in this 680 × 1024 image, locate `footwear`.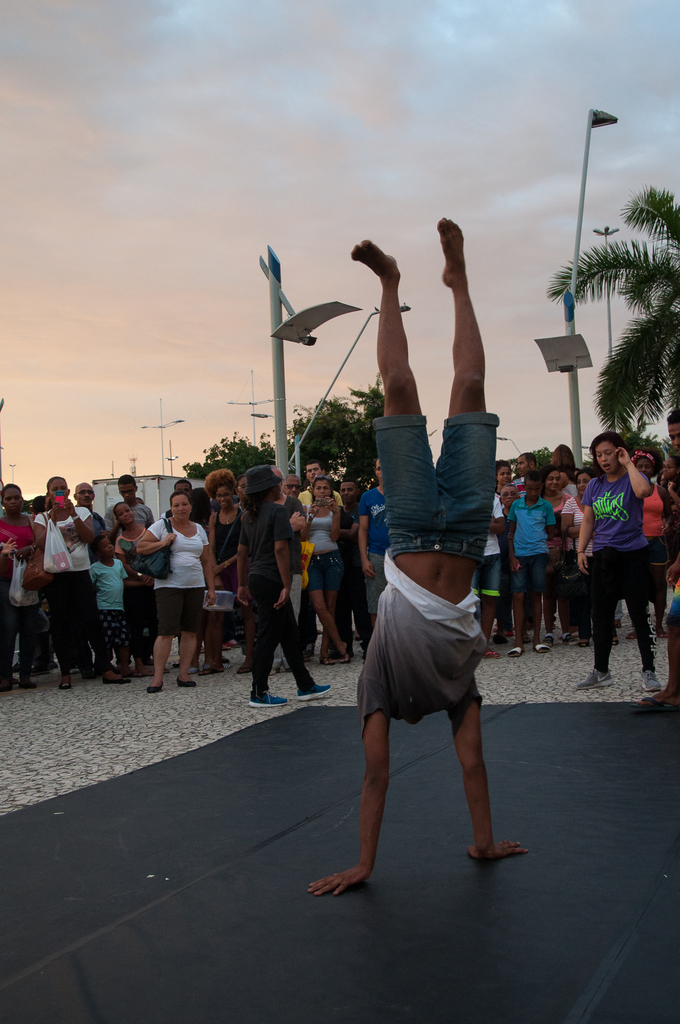
Bounding box: locate(524, 632, 530, 643).
